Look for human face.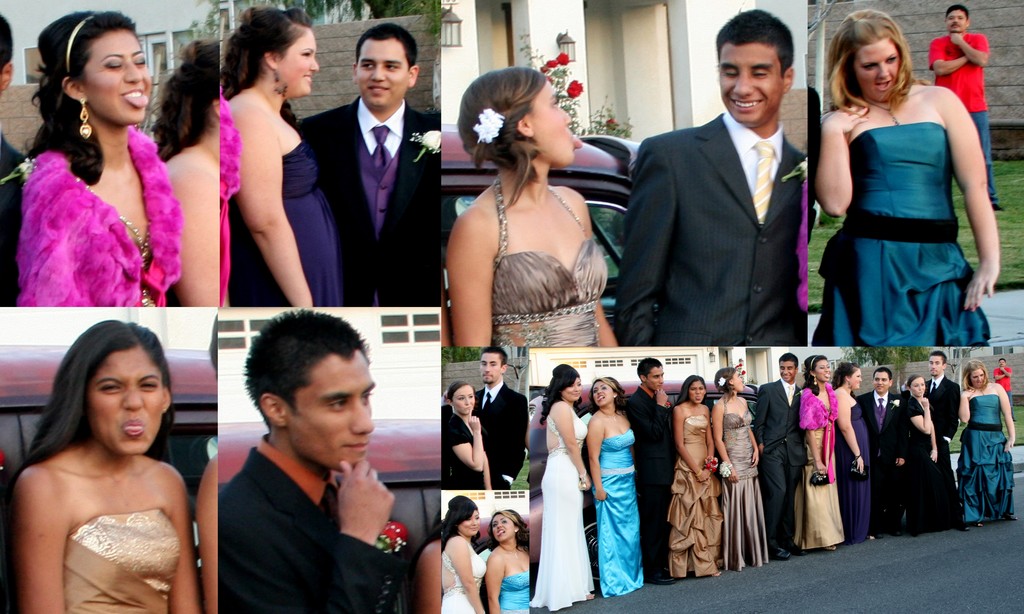
Found: <bbox>90, 29, 154, 131</bbox>.
